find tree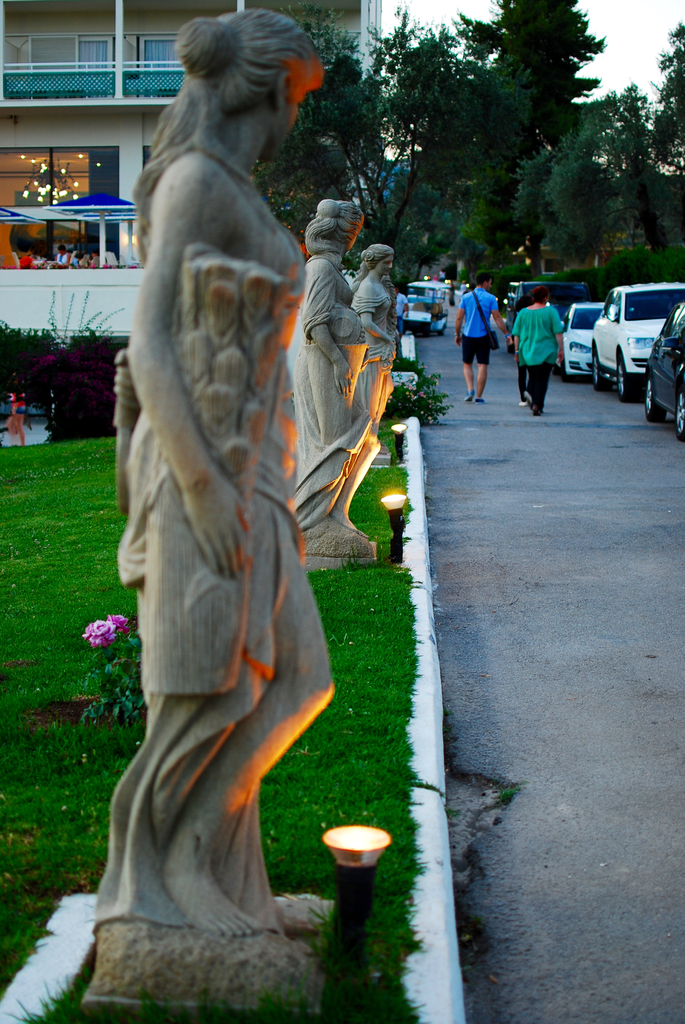
[left=646, top=20, right=684, bottom=209]
